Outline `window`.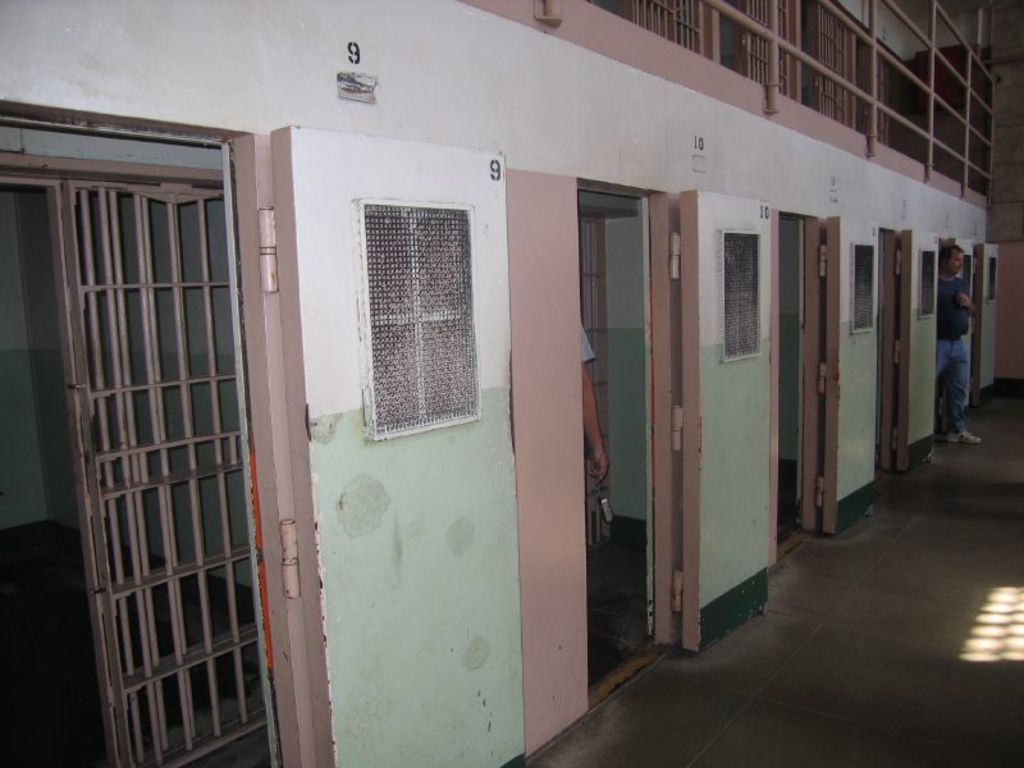
Outline: box(918, 248, 937, 319).
